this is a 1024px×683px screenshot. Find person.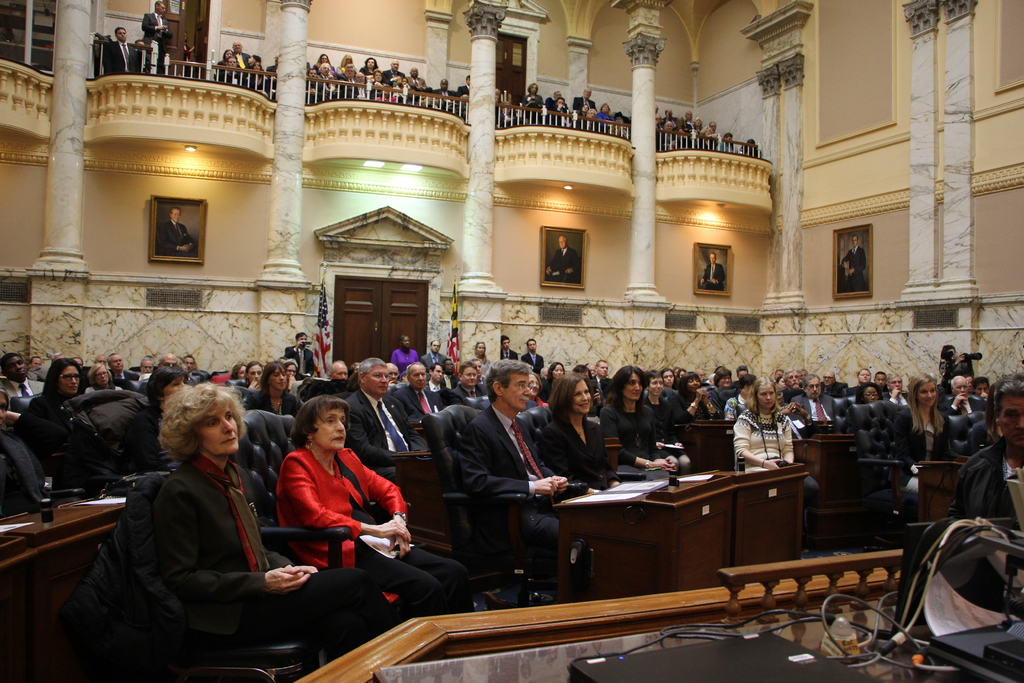
Bounding box: l=700, t=254, r=726, b=289.
